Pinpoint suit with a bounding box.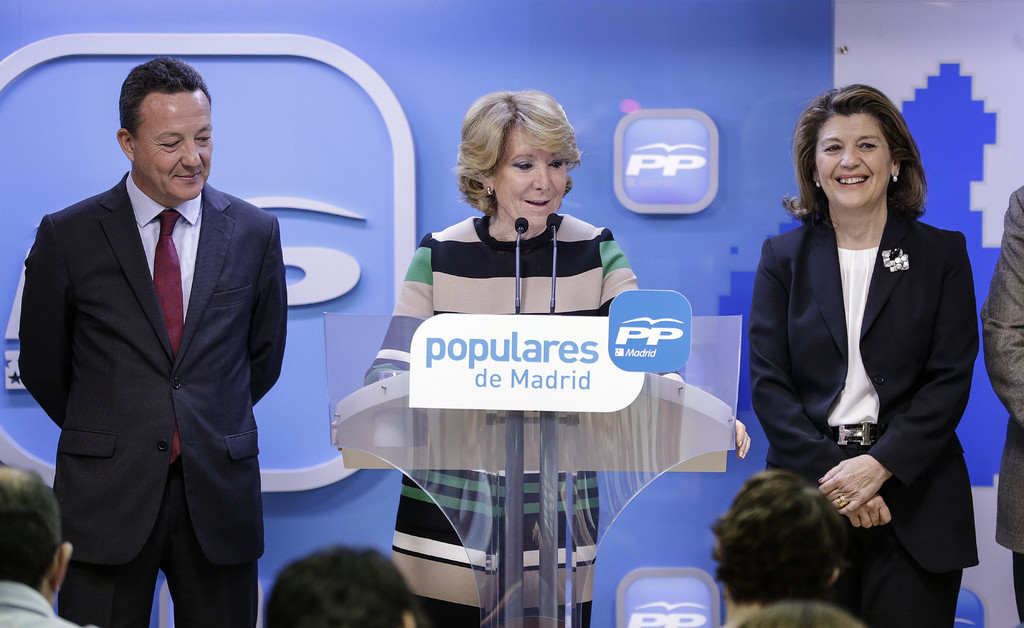
(left=753, top=109, right=989, bottom=601).
